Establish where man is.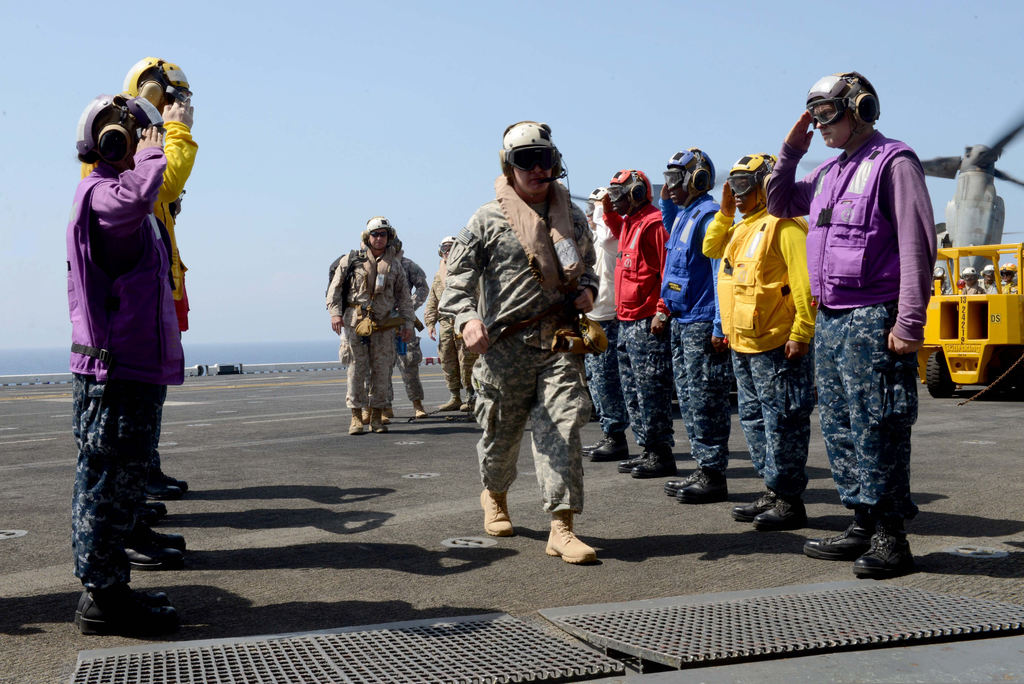
Established at l=655, t=146, r=733, b=503.
